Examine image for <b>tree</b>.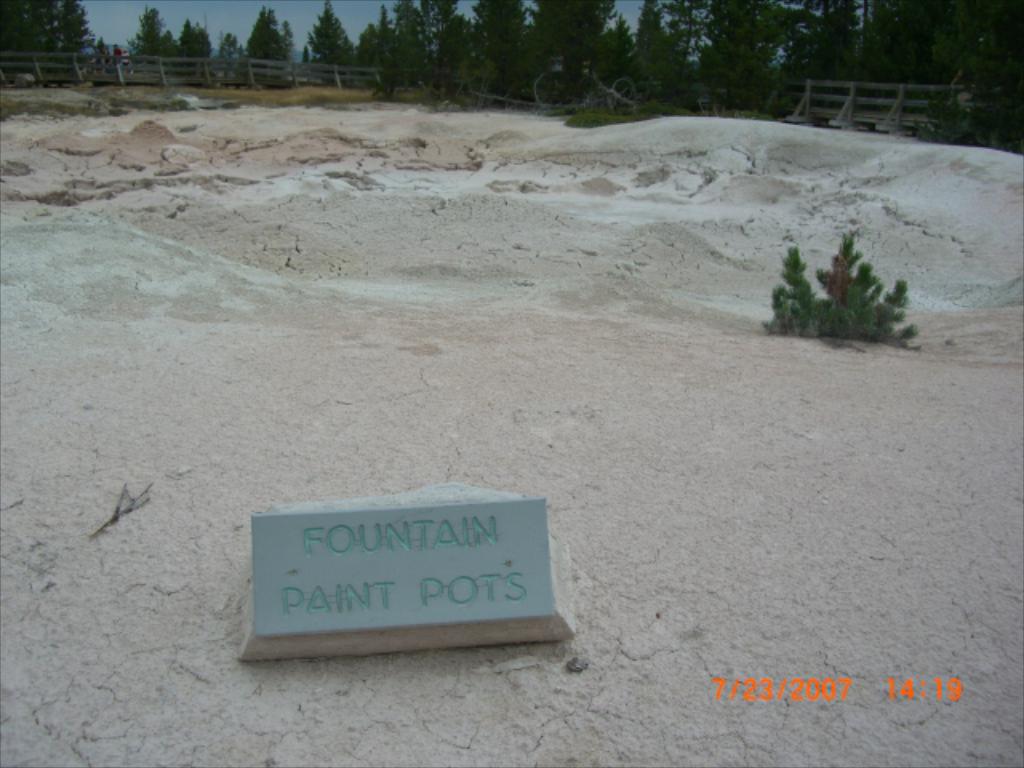
Examination result: left=429, top=0, right=454, bottom=78.
